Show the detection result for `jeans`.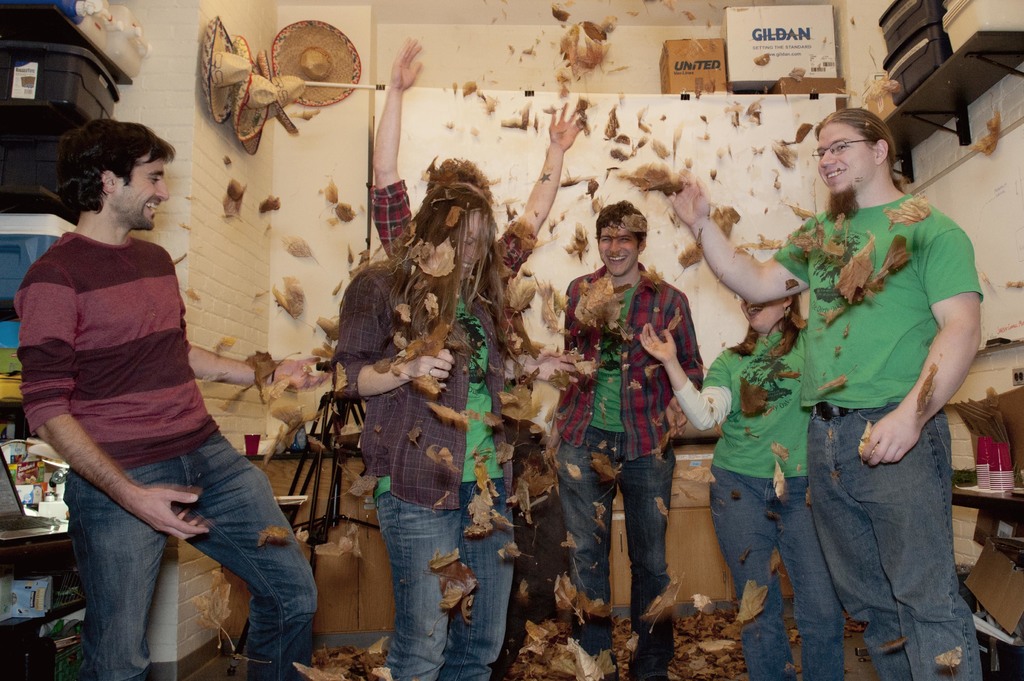
x1=378 y1=474 x2=502 y2=680.
